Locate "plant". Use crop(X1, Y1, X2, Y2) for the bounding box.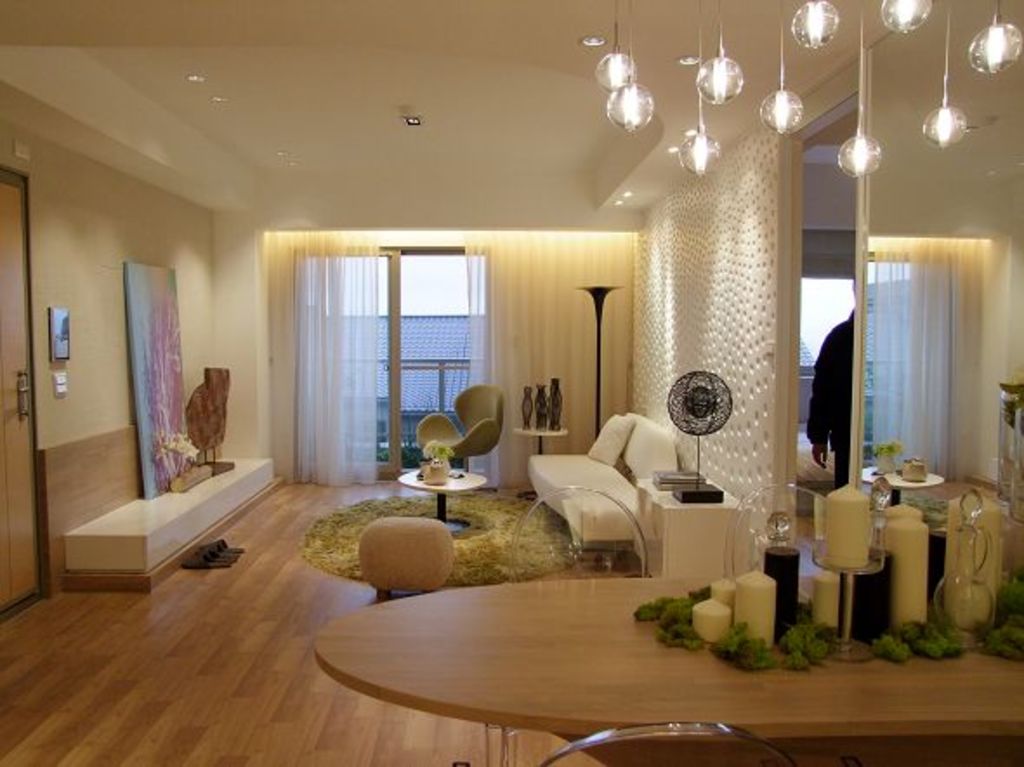
crop(892, 619, 916, 646).
